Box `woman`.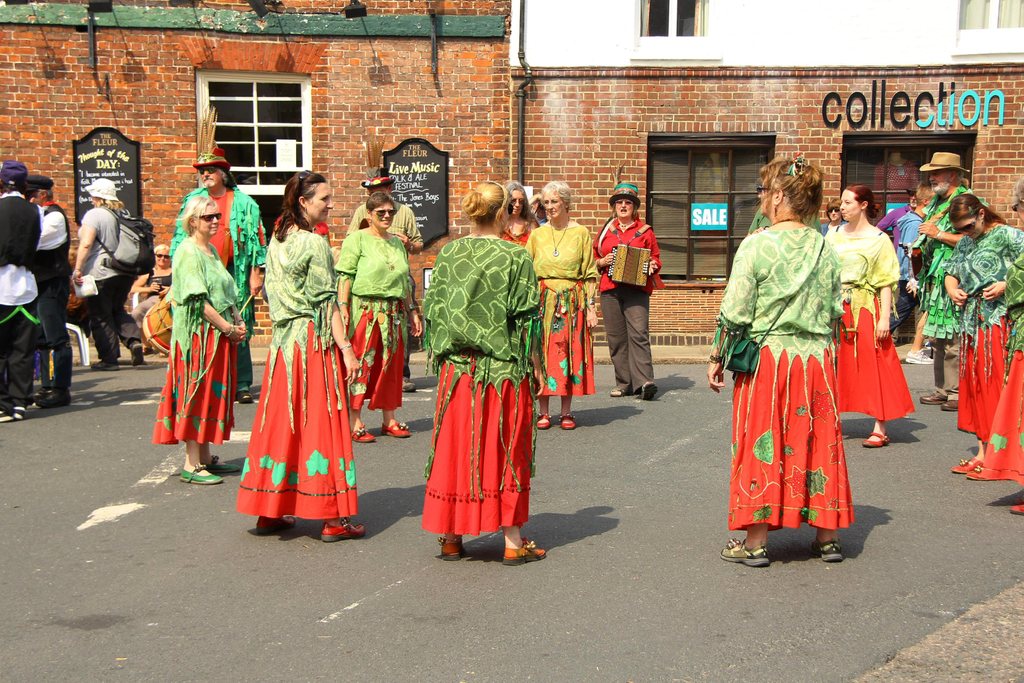
detection(150, 195, 252, 487).
